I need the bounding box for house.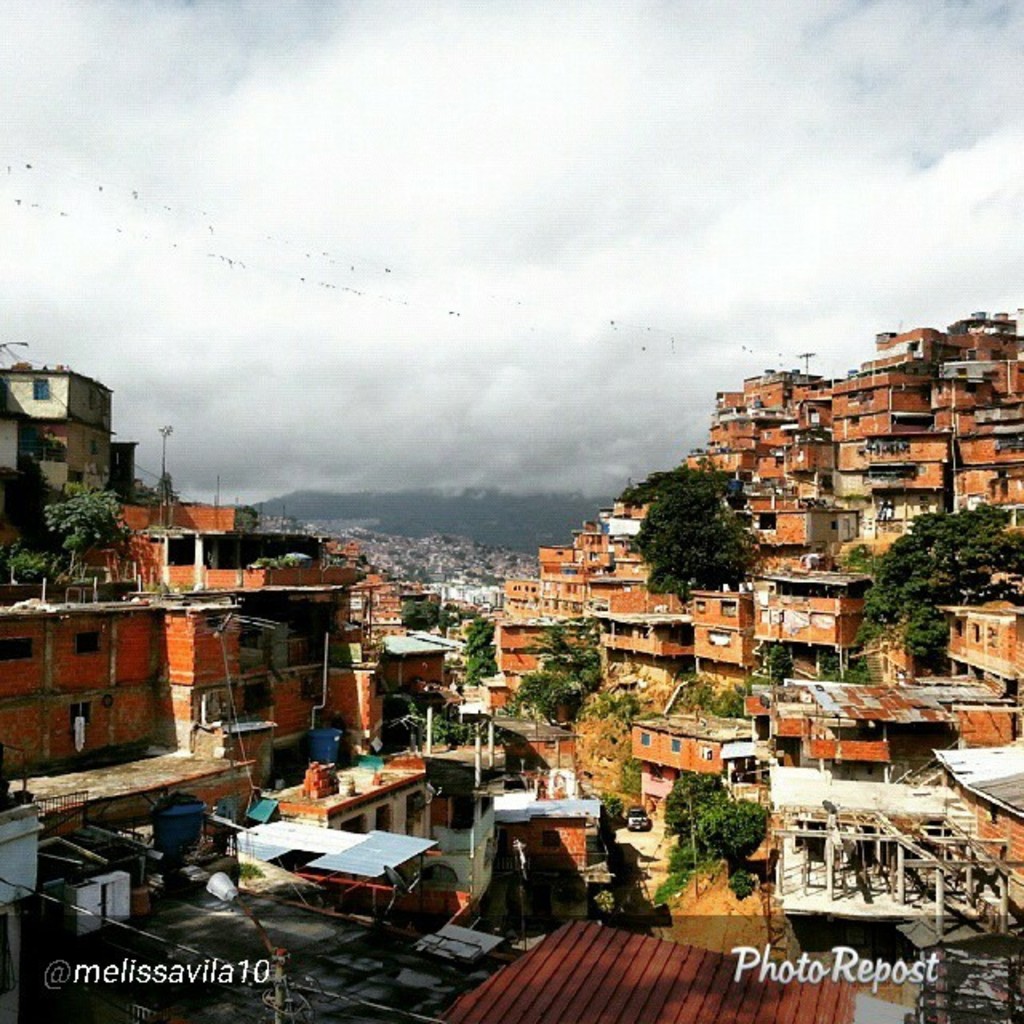
Here it is: crop(0, 371, 122, 539).
